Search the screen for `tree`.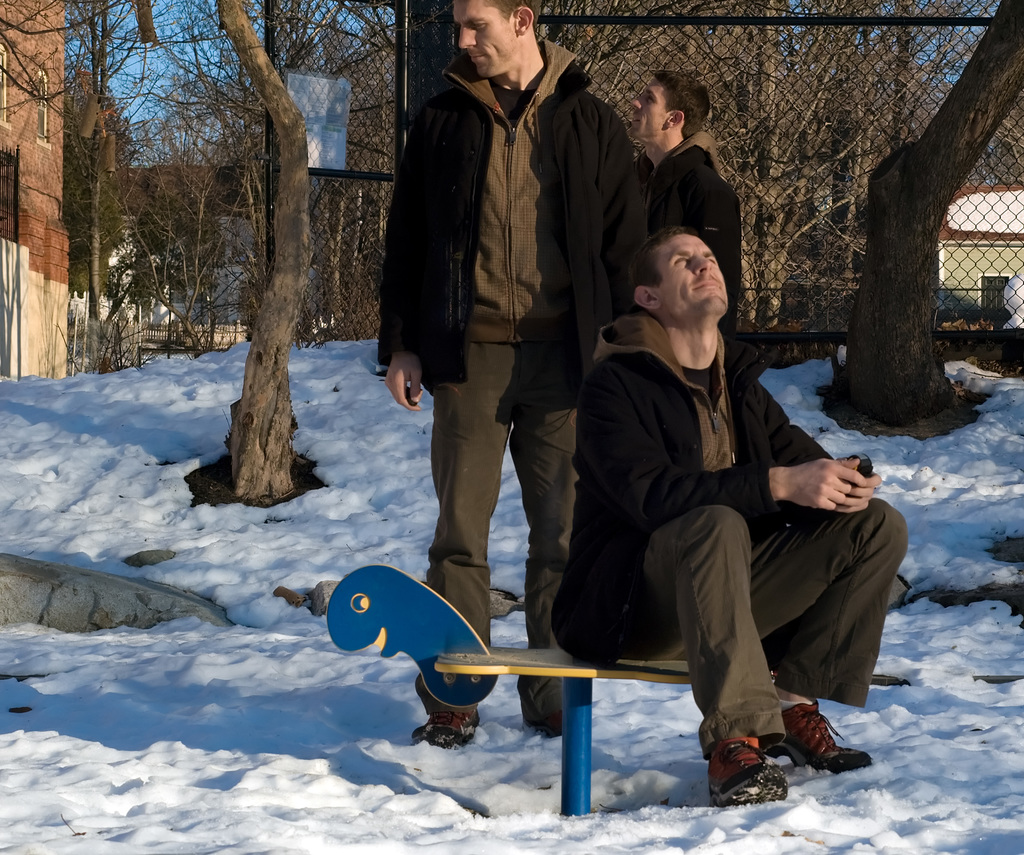
Found at detection(563, 0, 996, 333).
